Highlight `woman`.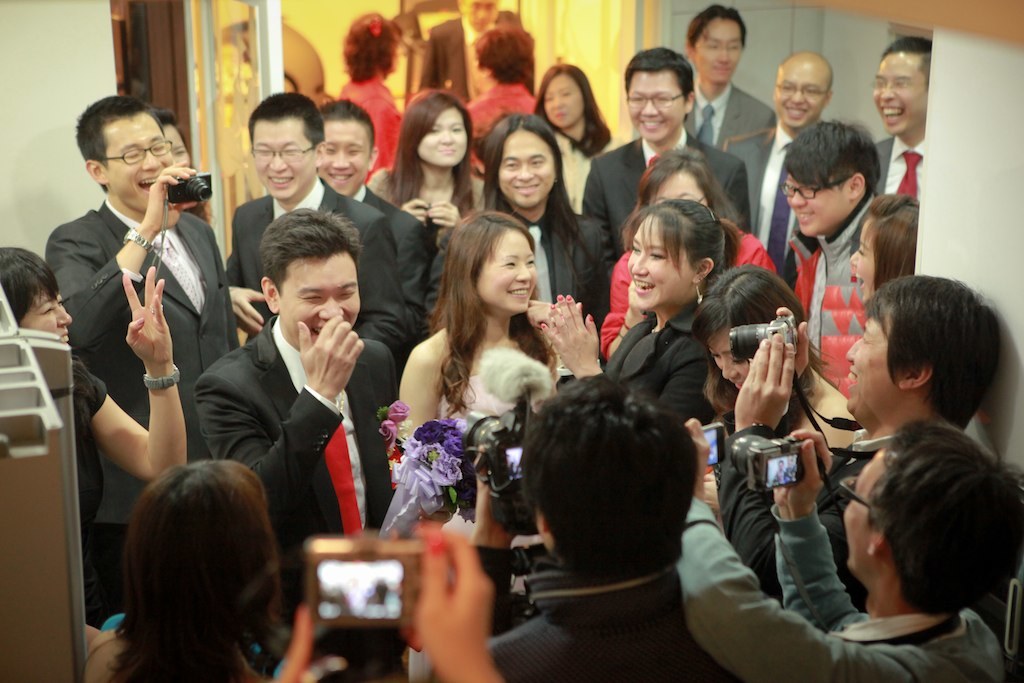
Highlighted region: <box>523,58,613,221</box>.
